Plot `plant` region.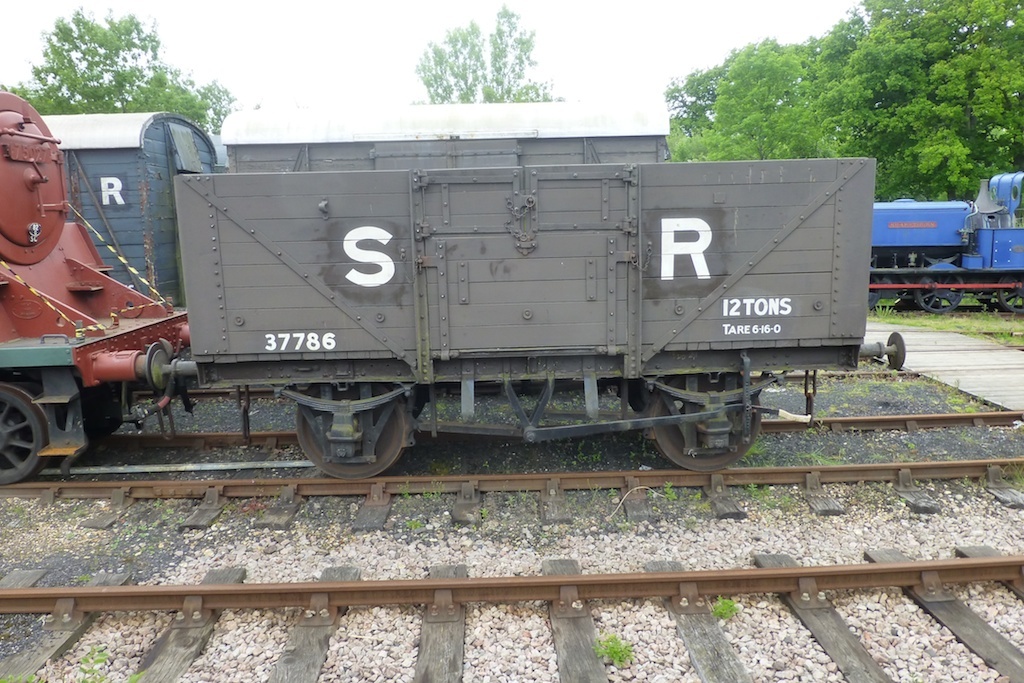
Plotted at 951:389:978:409.
